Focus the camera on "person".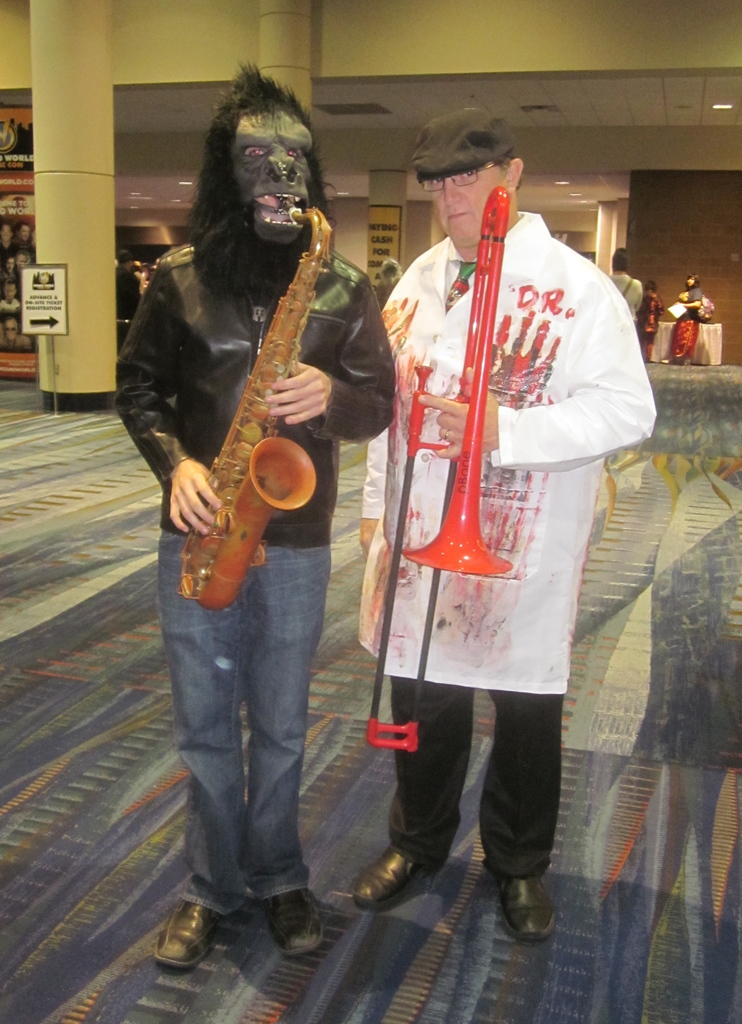
Focus region: {"left": 351, "top": 109, "right": 666, "bottom": 956}.
